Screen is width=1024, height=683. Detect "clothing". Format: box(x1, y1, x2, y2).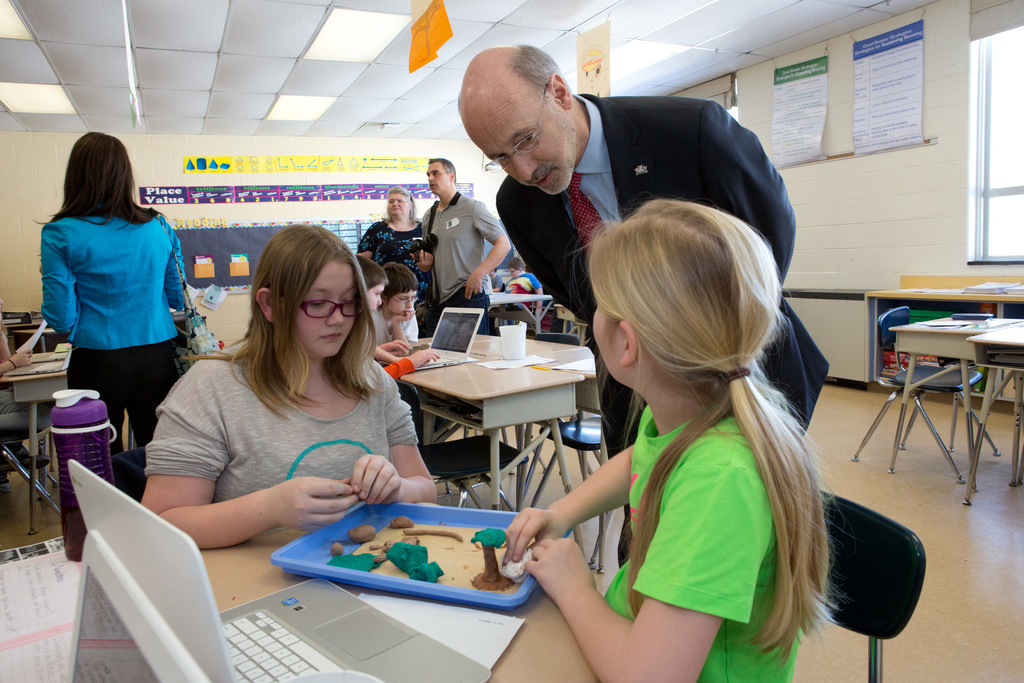
box(351, 215, 422, 288).
